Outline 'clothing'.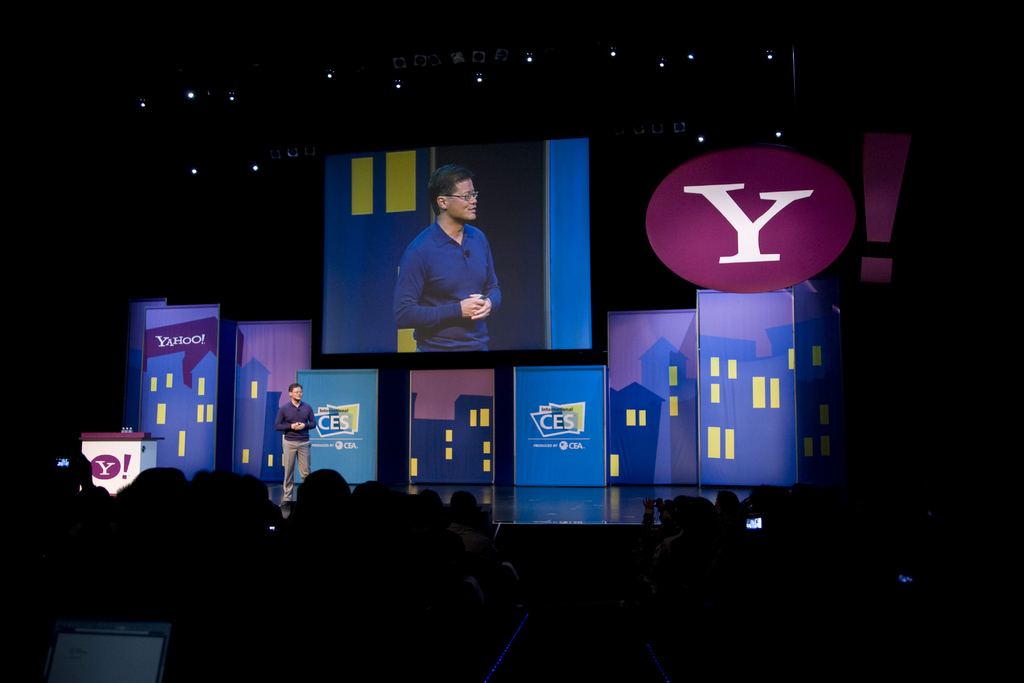
Outline: 403,220,512,329.
